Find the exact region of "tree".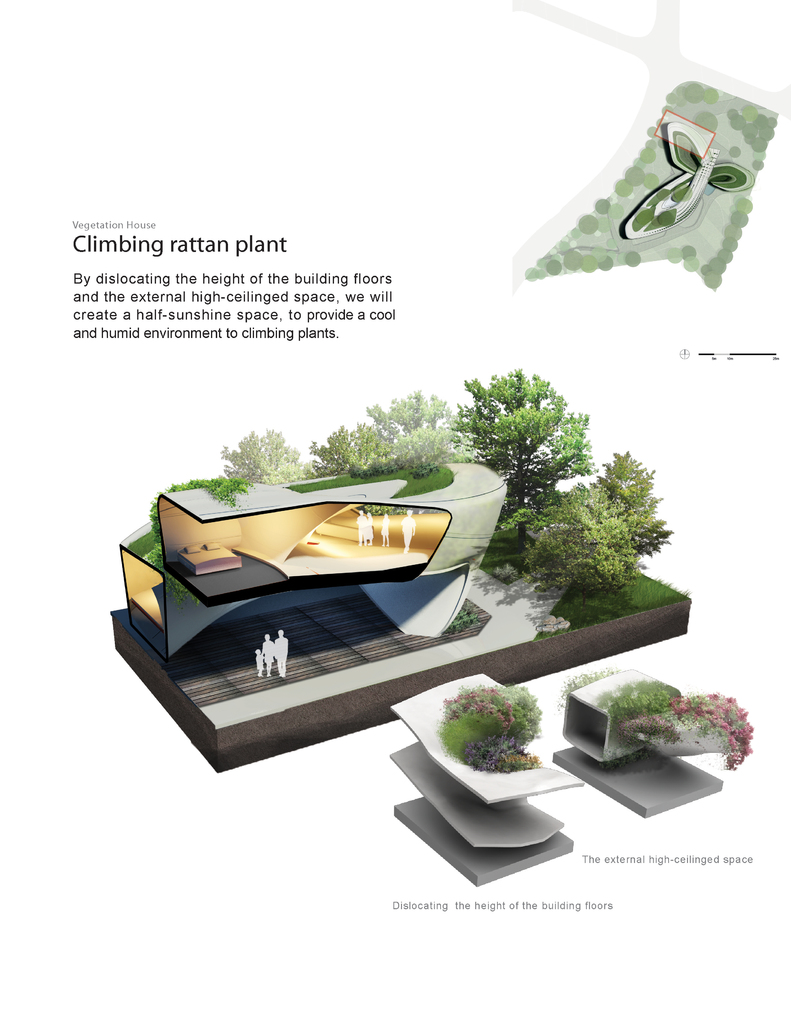
Exact region: l=516, t=451, r=674, b=622.
